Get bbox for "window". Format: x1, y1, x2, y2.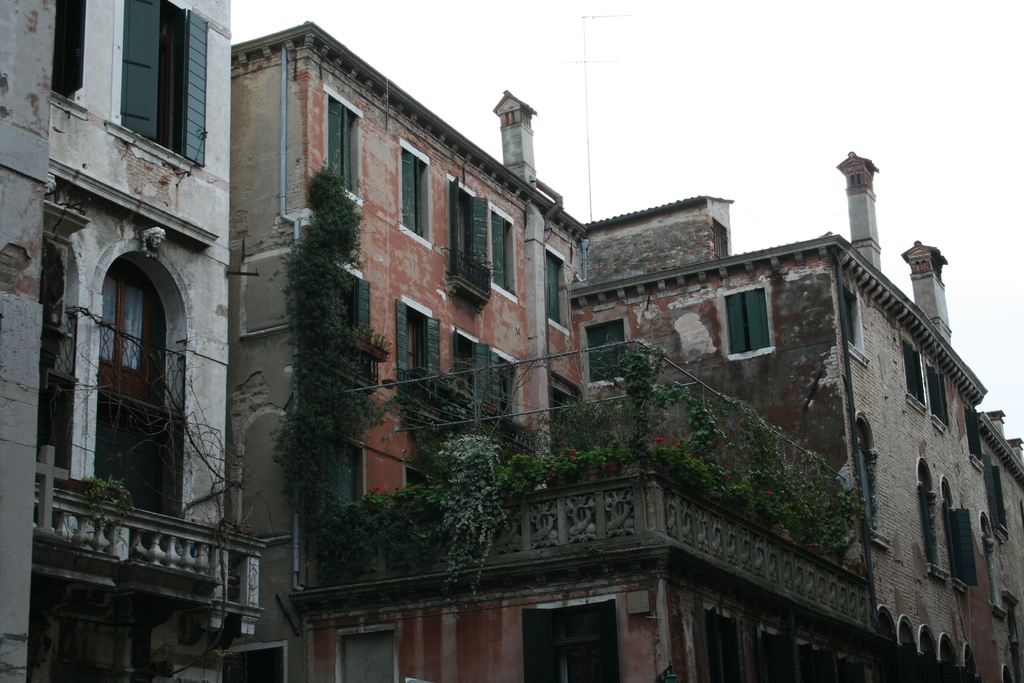
897, 341, 925, 415.
